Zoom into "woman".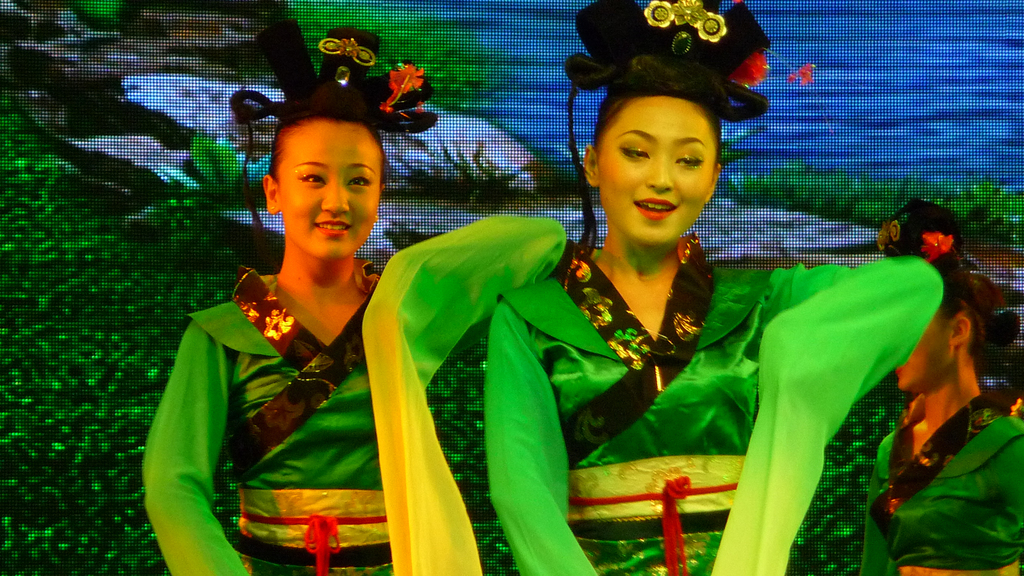
Zoom target: region(849, 202, 1023, 575).
